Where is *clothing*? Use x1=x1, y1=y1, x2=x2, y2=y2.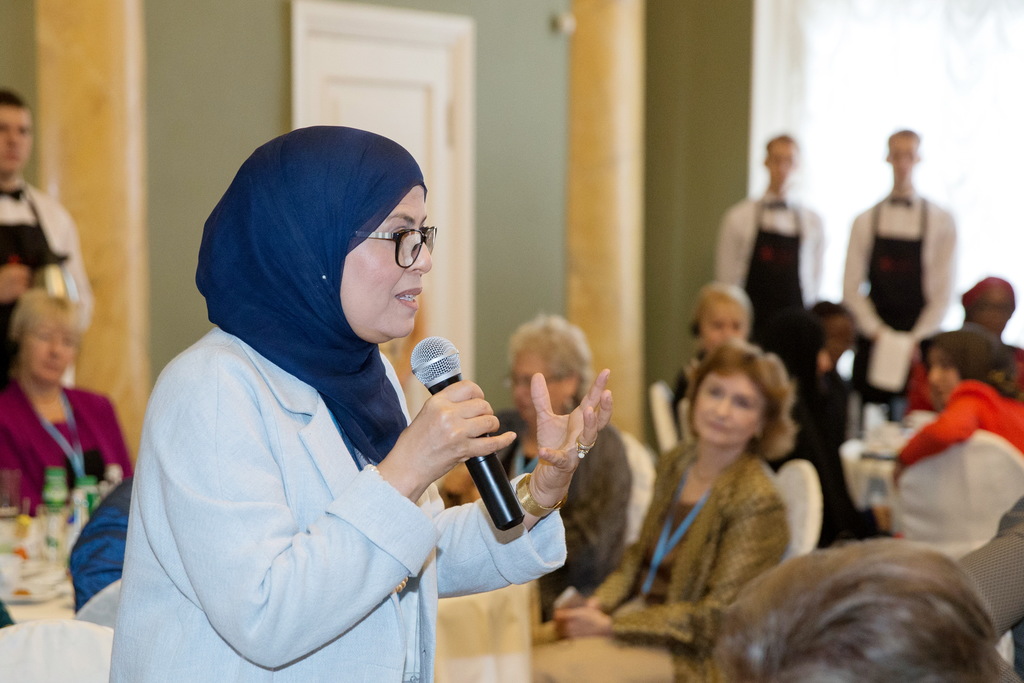
x1=715, y1=193, x2=825, y2=366.
